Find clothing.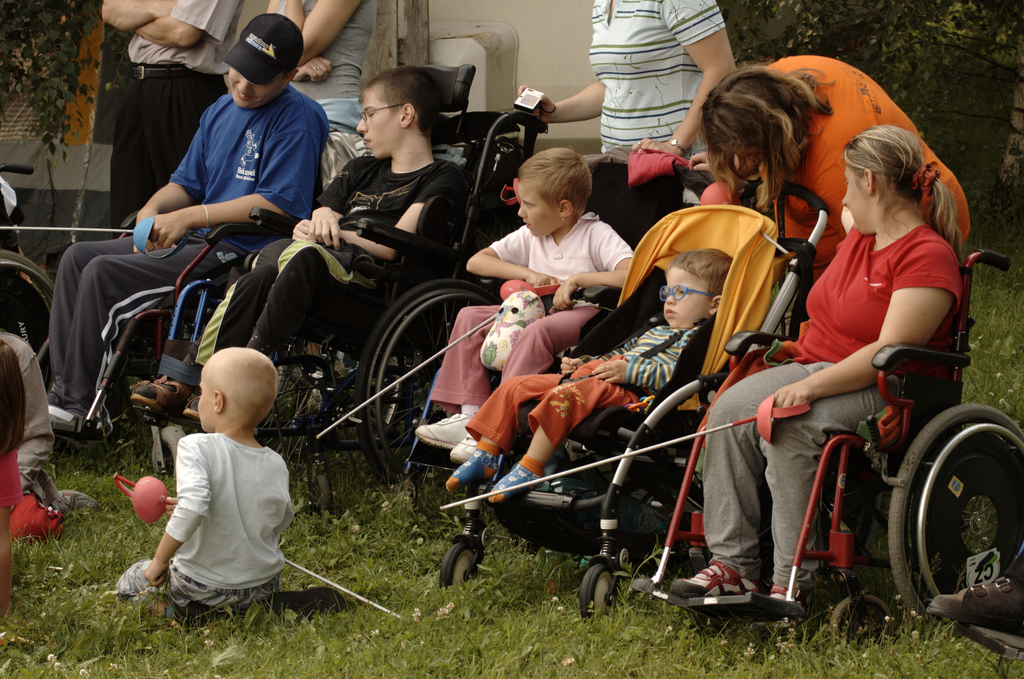
Rect(416, 213, 638, 417).
